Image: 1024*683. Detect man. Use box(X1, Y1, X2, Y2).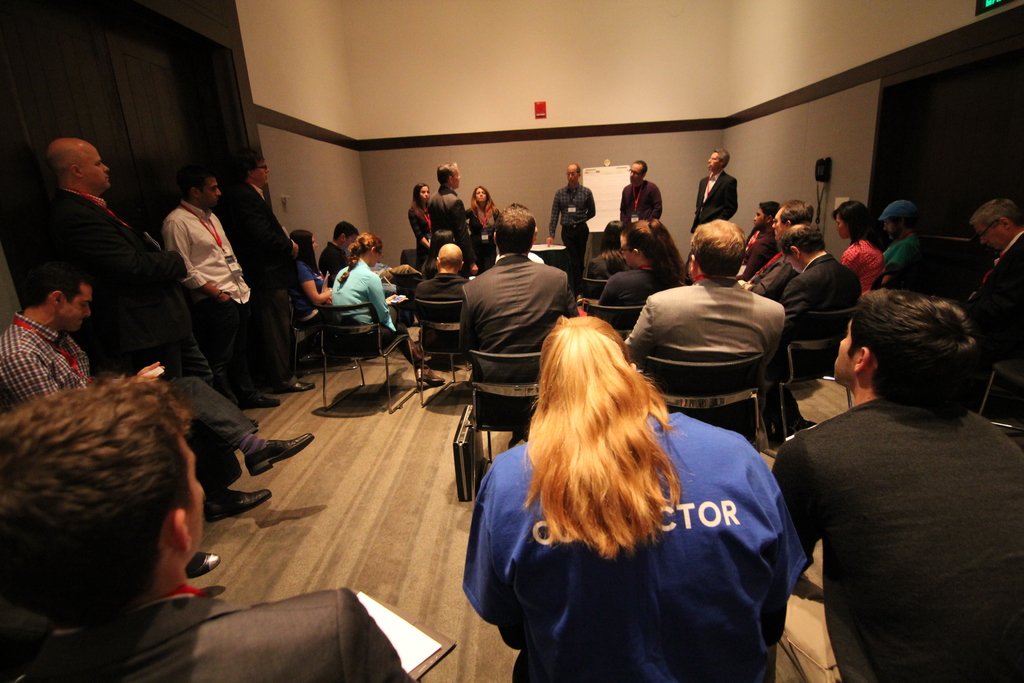
box(413, 240, 478, 368).
